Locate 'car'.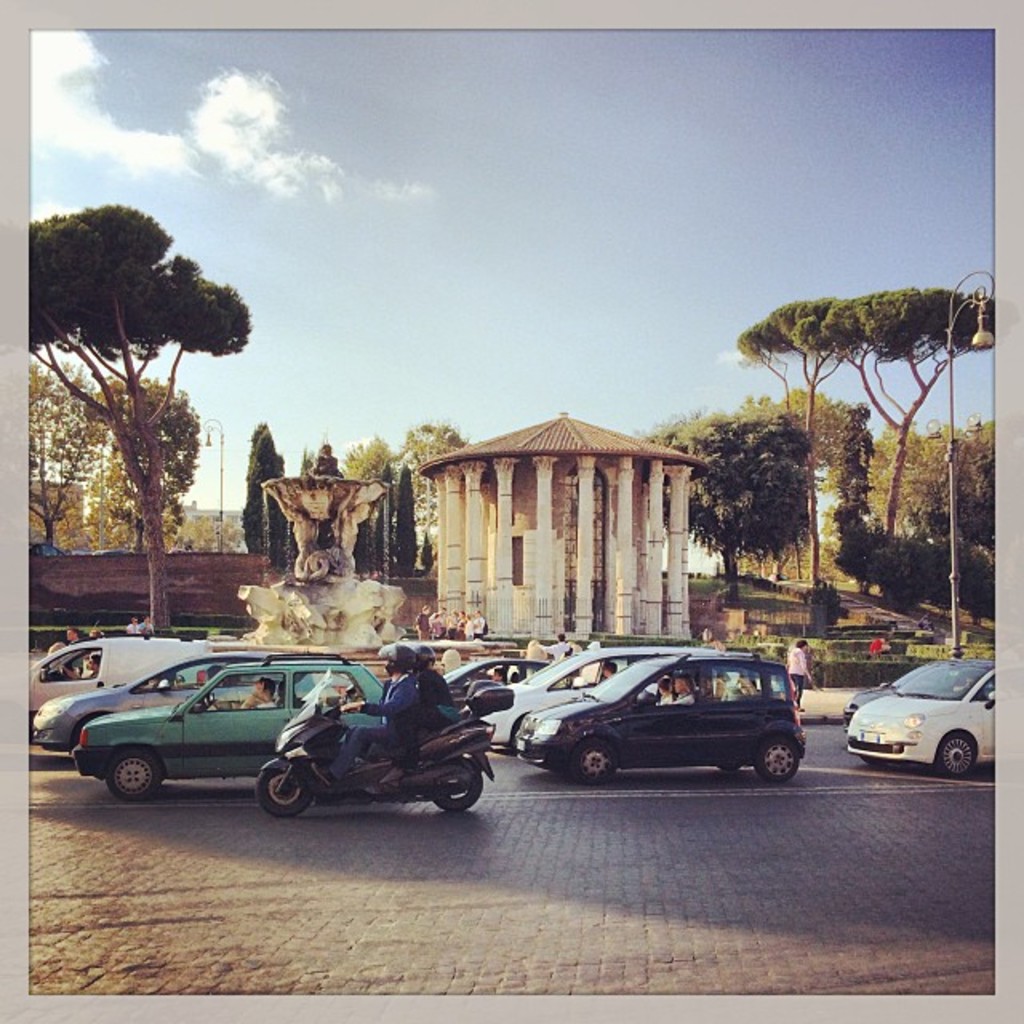
Bounding box: bbox(846, 659, 995, 771).
